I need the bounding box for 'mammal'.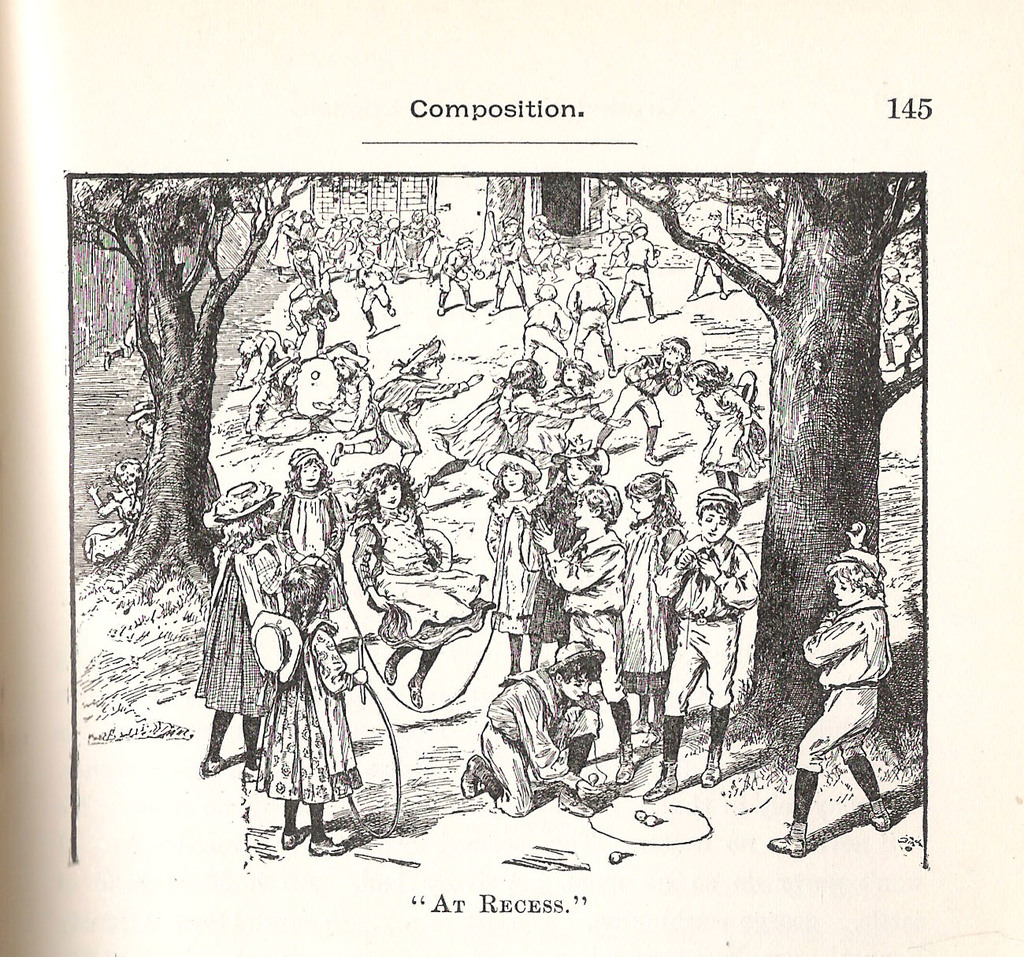
Here it is: <bbox>194, 476, 289, 782</bbox>.
